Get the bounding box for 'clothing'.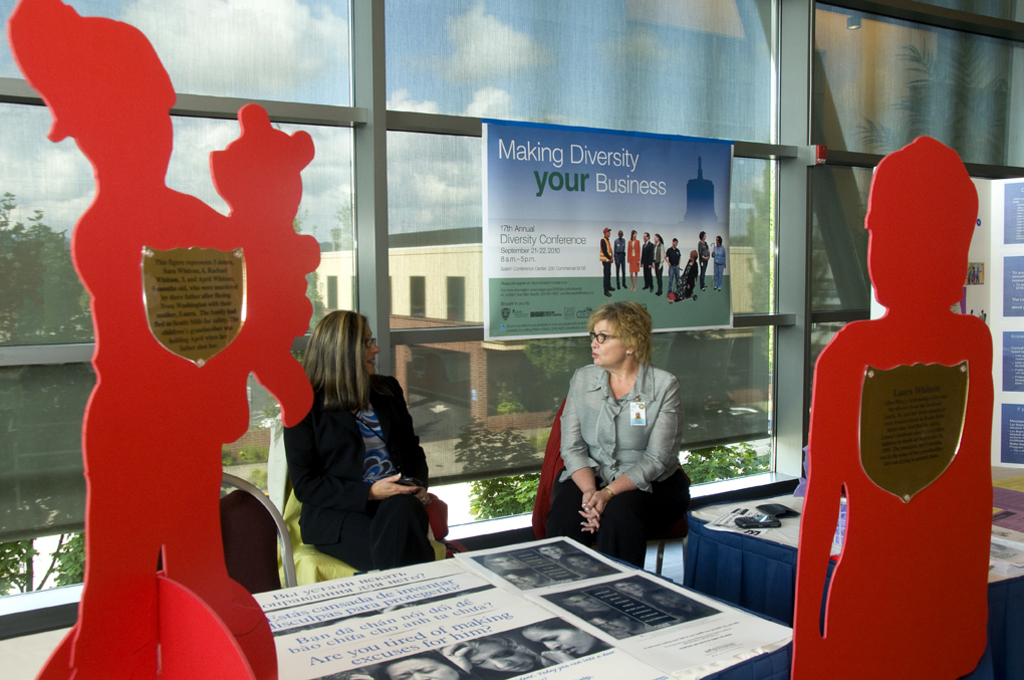
bbox=[283, 372, 442, 573].
